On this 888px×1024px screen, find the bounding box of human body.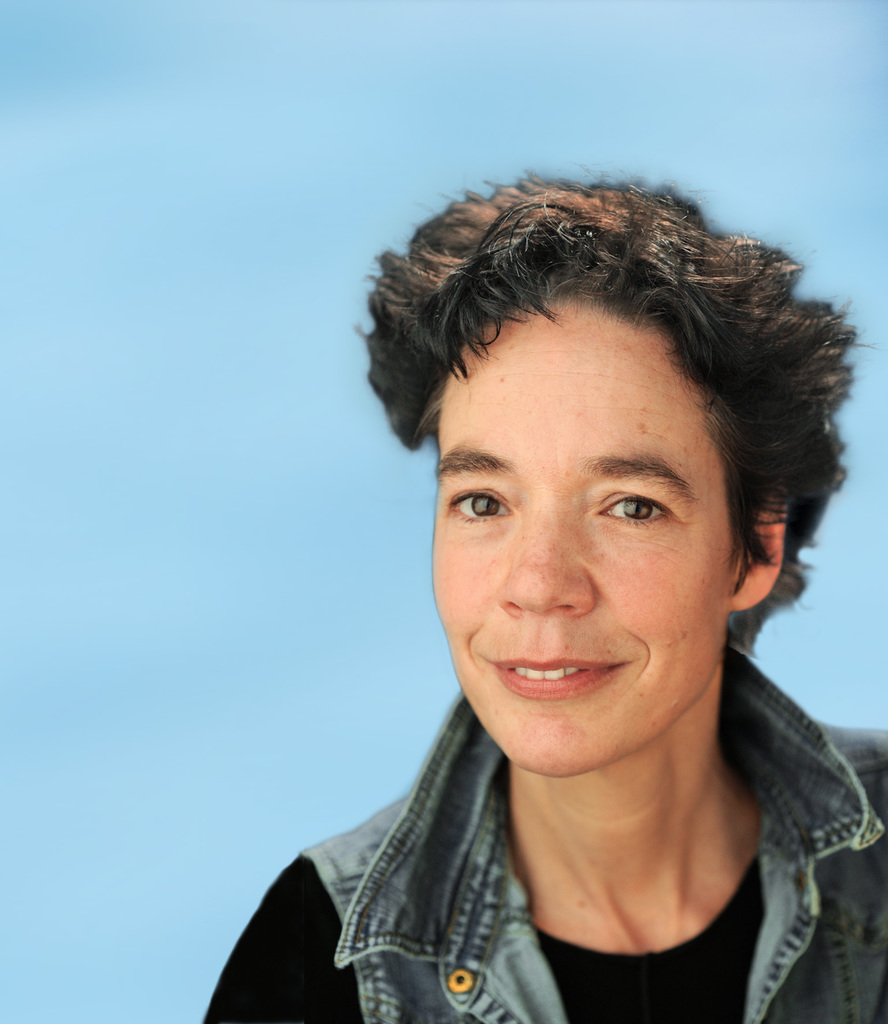
Bounding box: x1=199 y1=170 x2=887 y2=1023.
